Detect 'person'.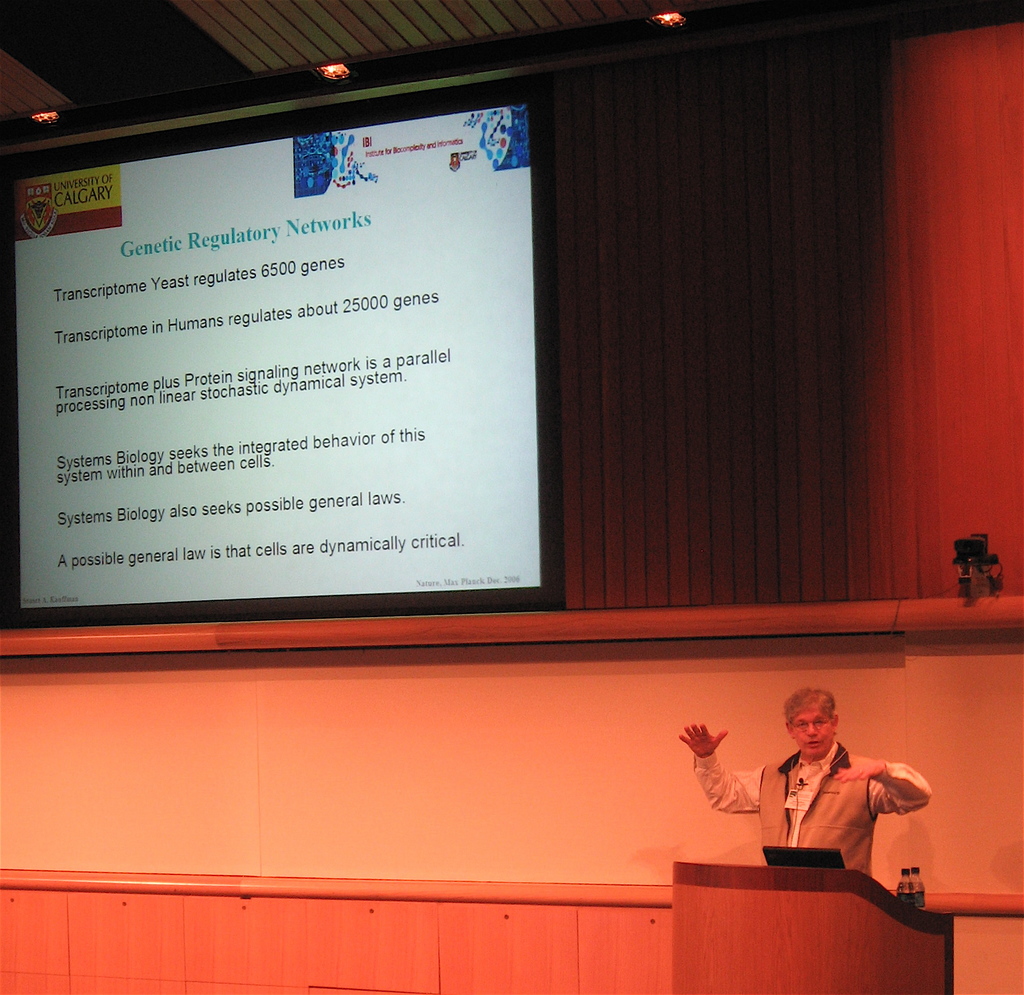
Detected at box=[680, 684, 931, 877].
